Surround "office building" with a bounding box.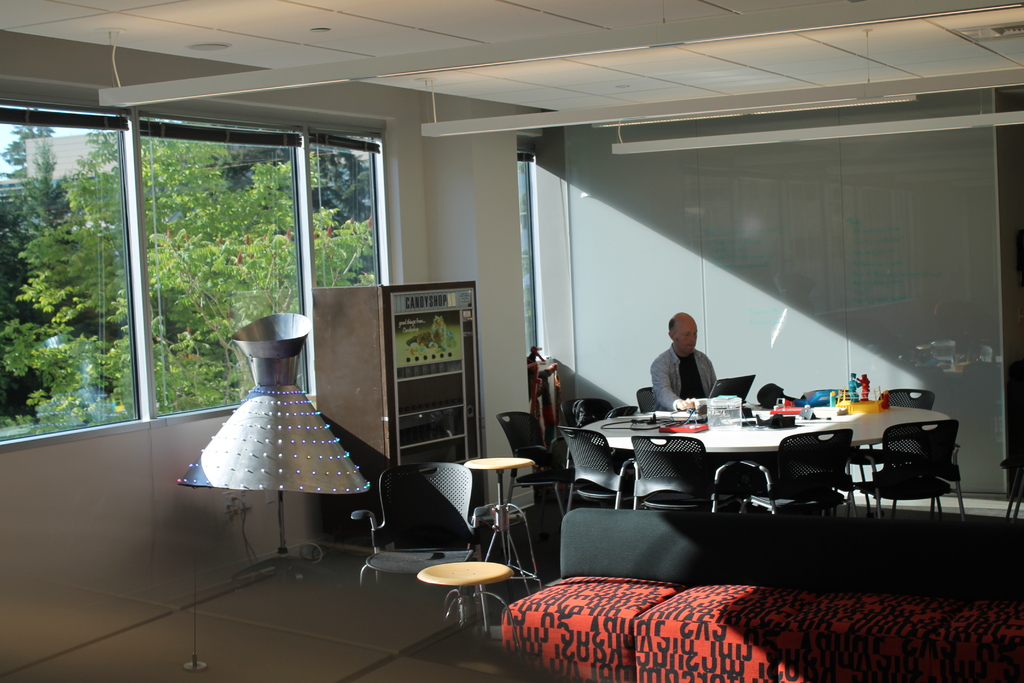
bbox(0, 0, 1012, 682).
